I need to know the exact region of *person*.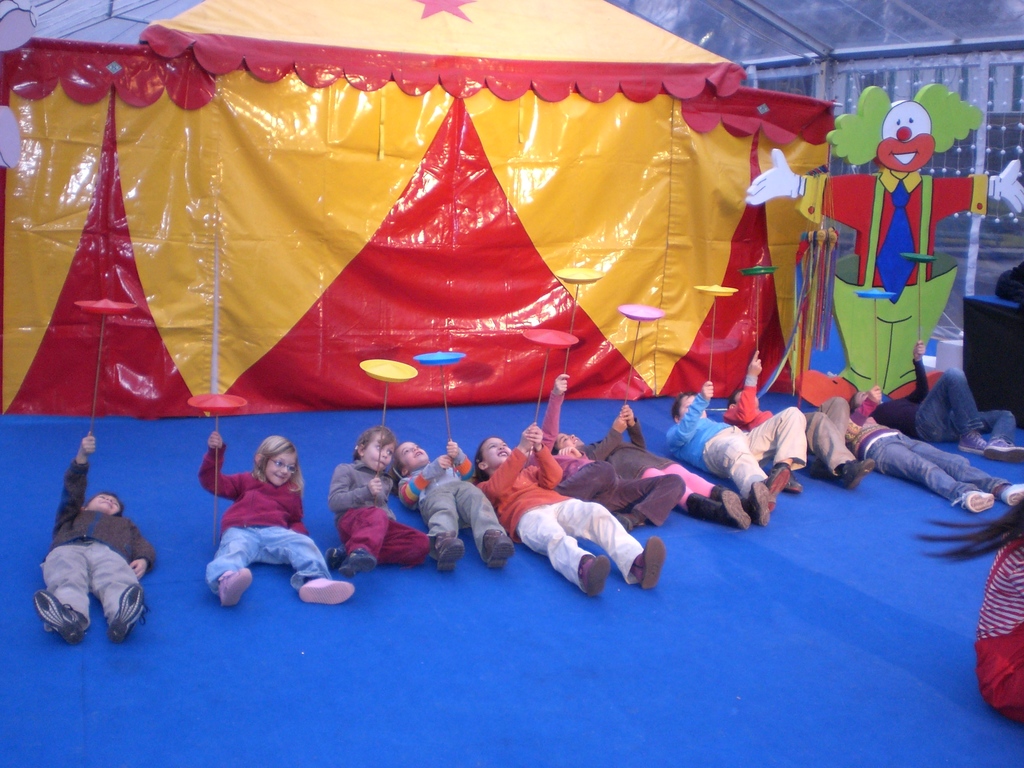
Region: bbox=(388, 435, 514, 567).
